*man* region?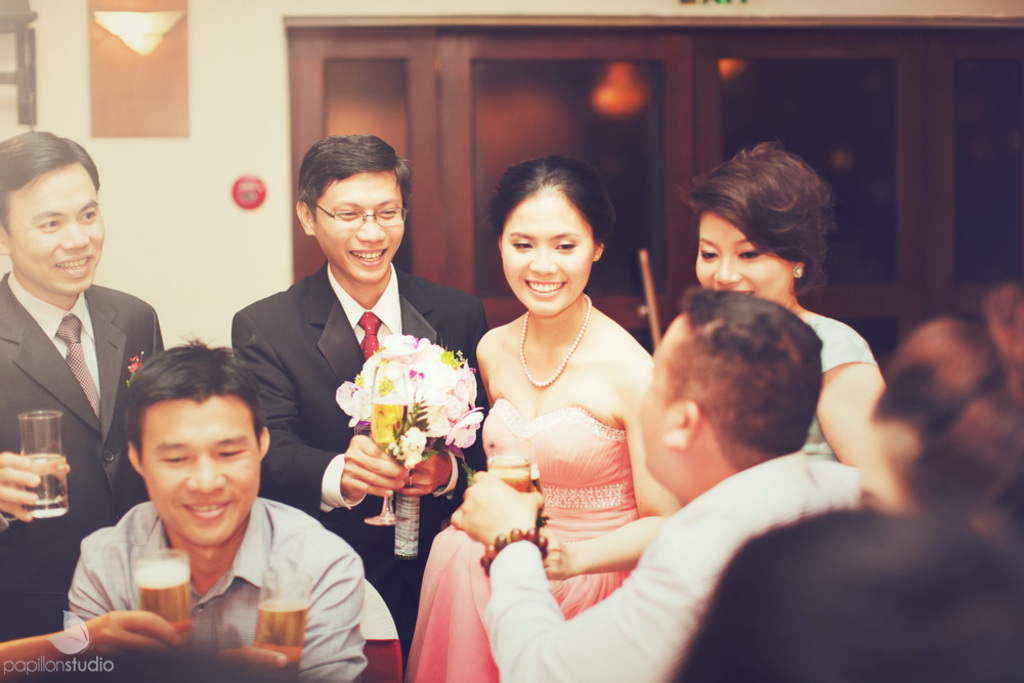
locate(61, 309, 336, 669)
